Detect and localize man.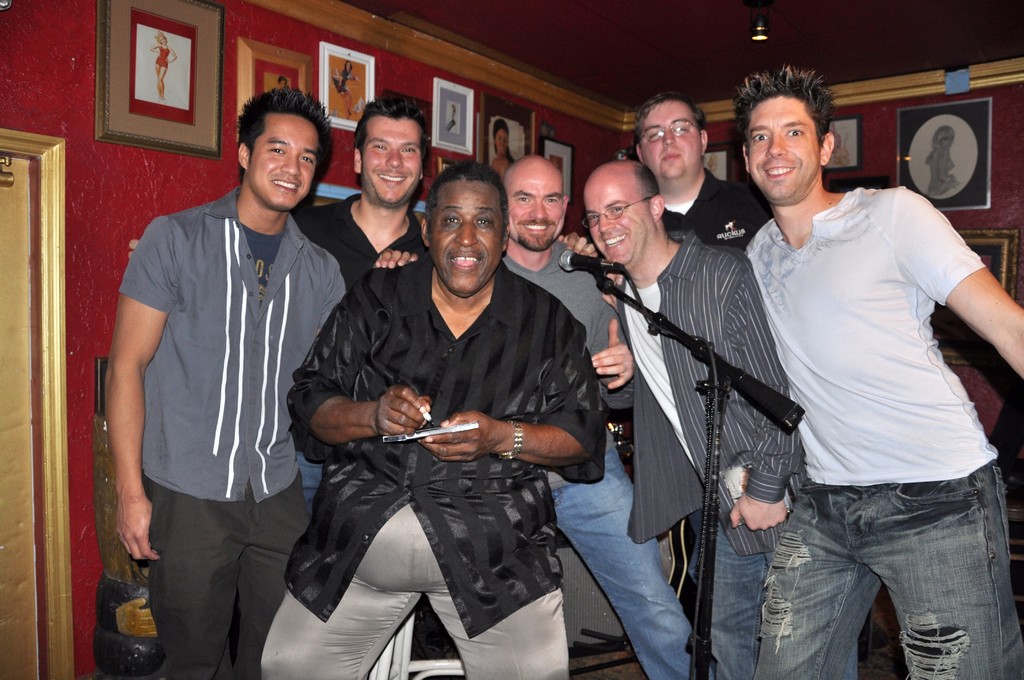
Localized at [740, 57, 1023, 679].
